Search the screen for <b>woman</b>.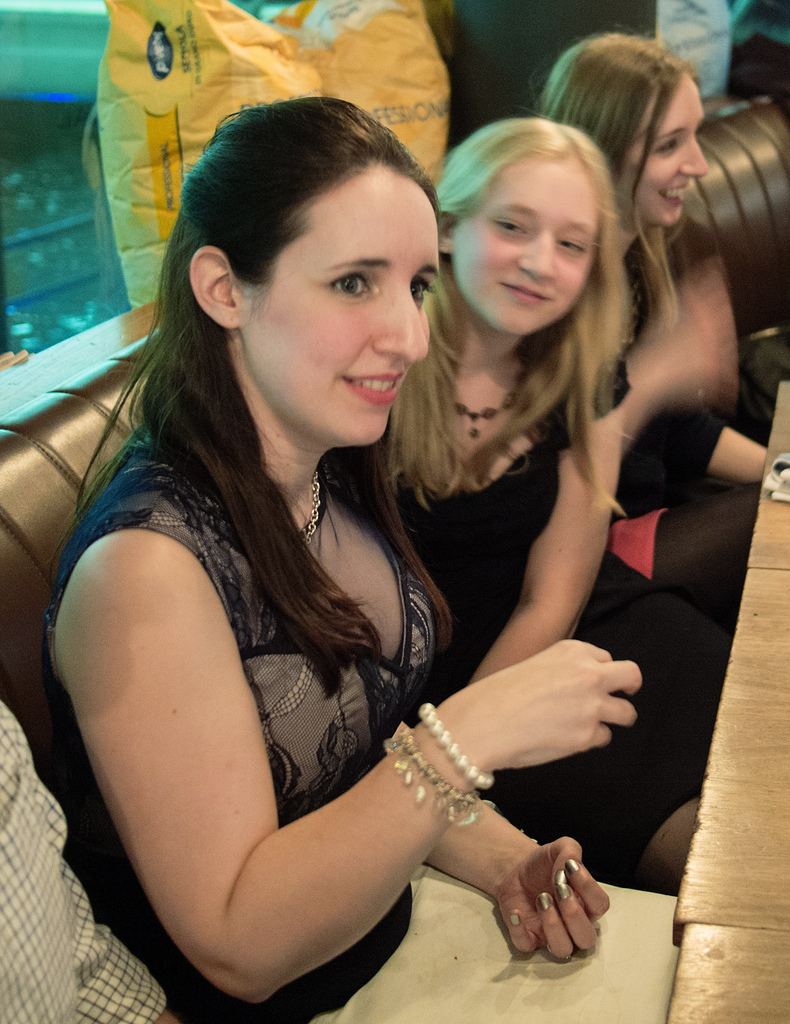
Found at x1=508, y1=29, x2=779, y2=586.
